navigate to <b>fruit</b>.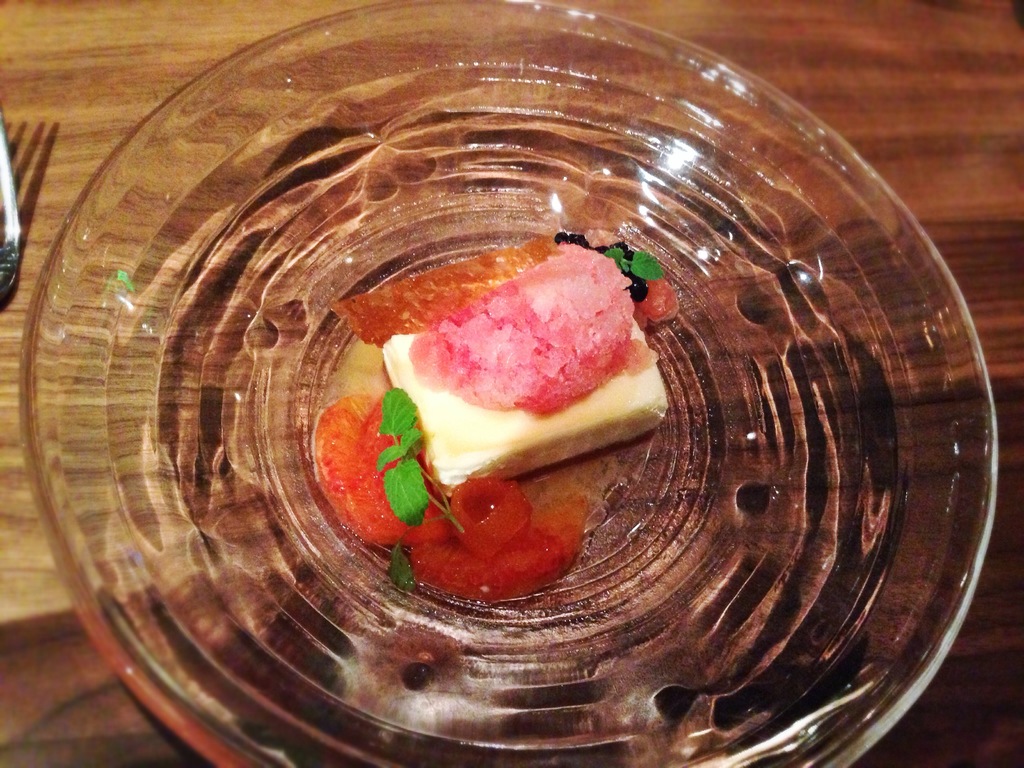
Navigation target: (308,392,443,545).
